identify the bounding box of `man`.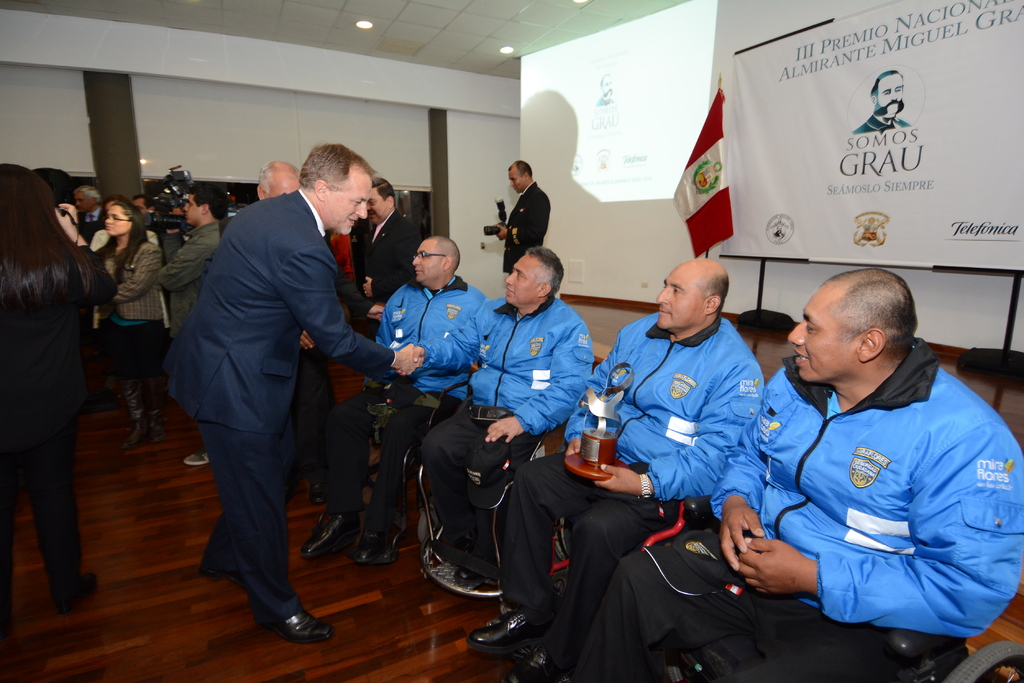
box(364, 176, 417, 302).
